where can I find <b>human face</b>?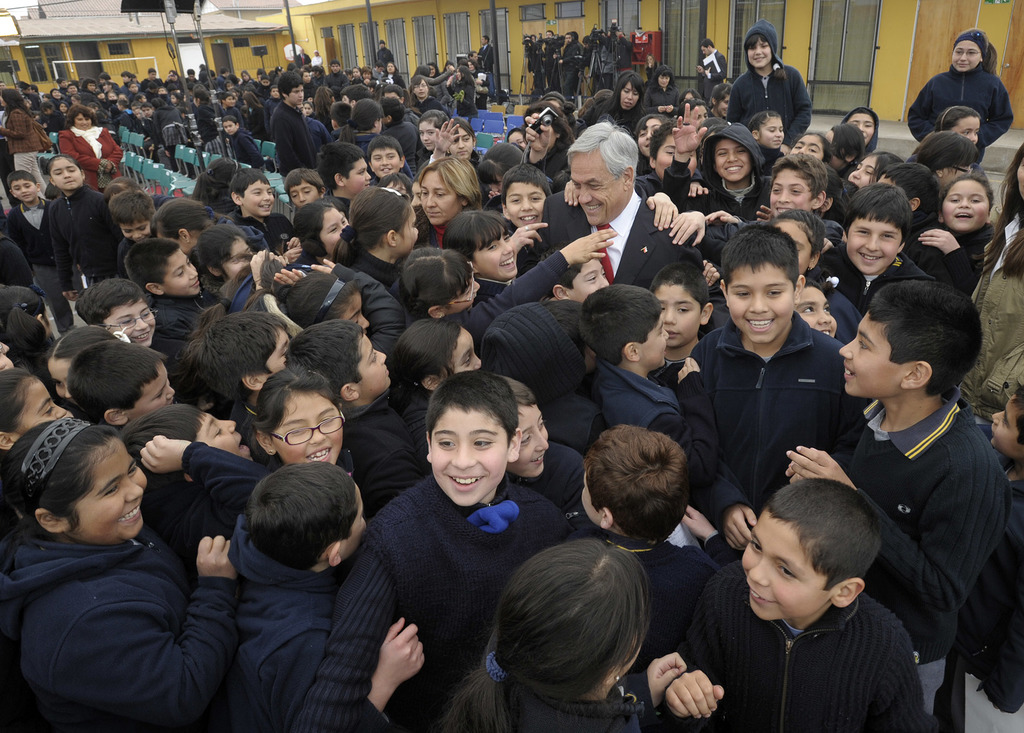
You can find it at x1=383, y1=92, x2=399, y2=99.
